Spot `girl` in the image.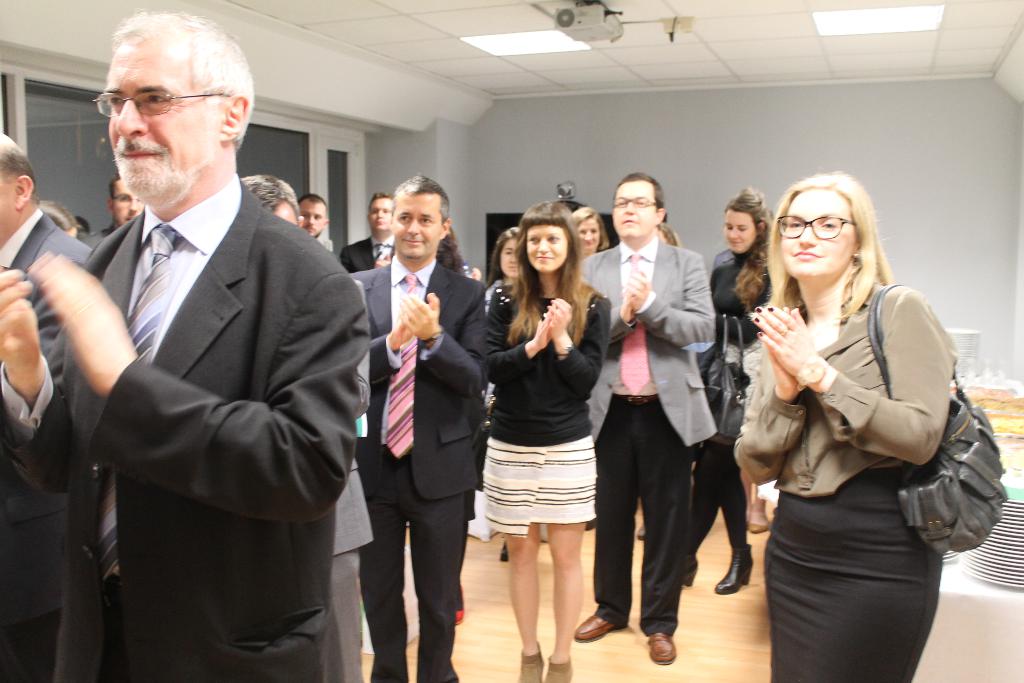
`girl` found at (567, 206, 613, 262).
